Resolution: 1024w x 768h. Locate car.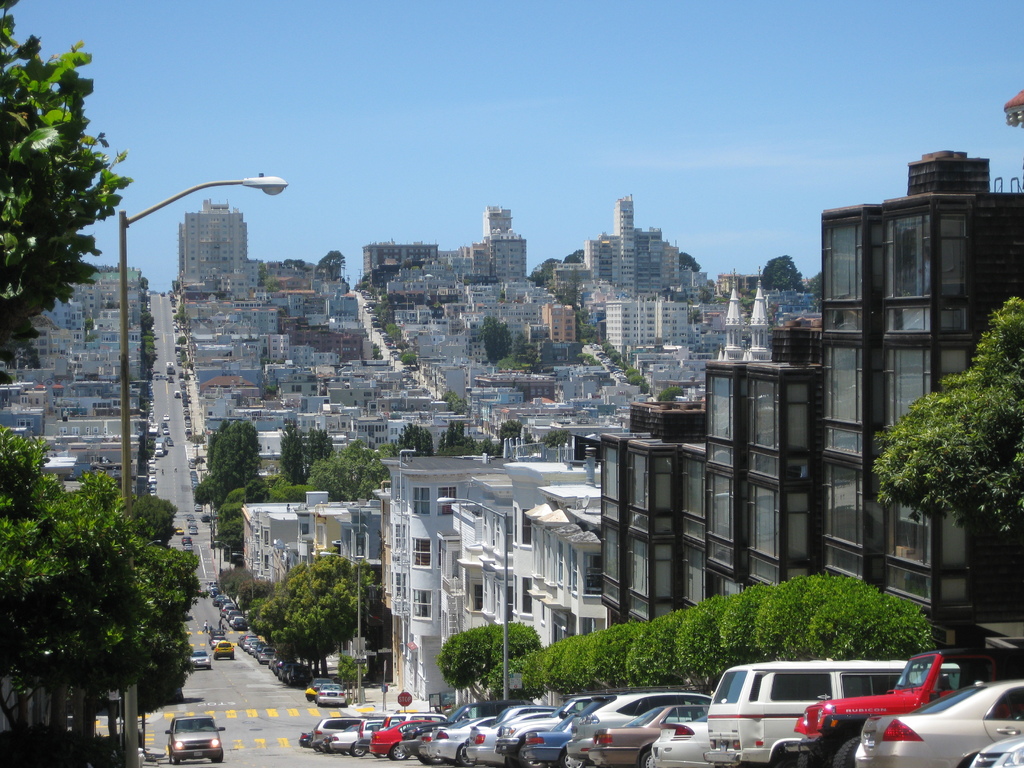
Rect(214, 643, 237, 661).
